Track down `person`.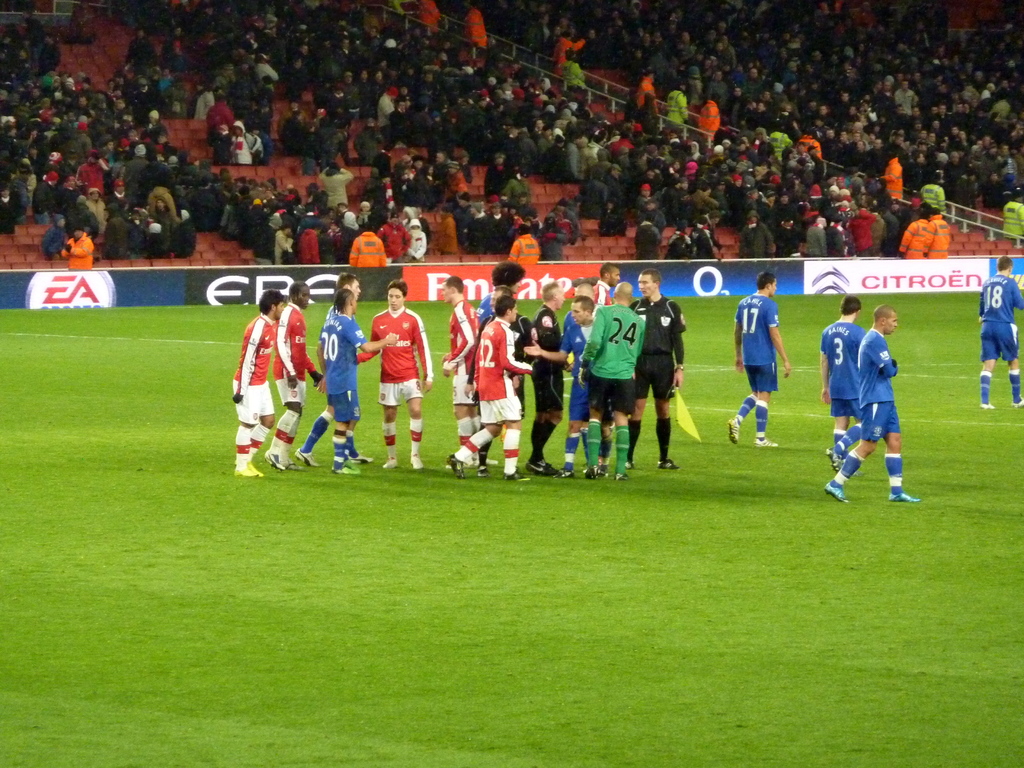
Tracked to {"left": 592, "top": 262, "right": 621, "bottom": 308}.
